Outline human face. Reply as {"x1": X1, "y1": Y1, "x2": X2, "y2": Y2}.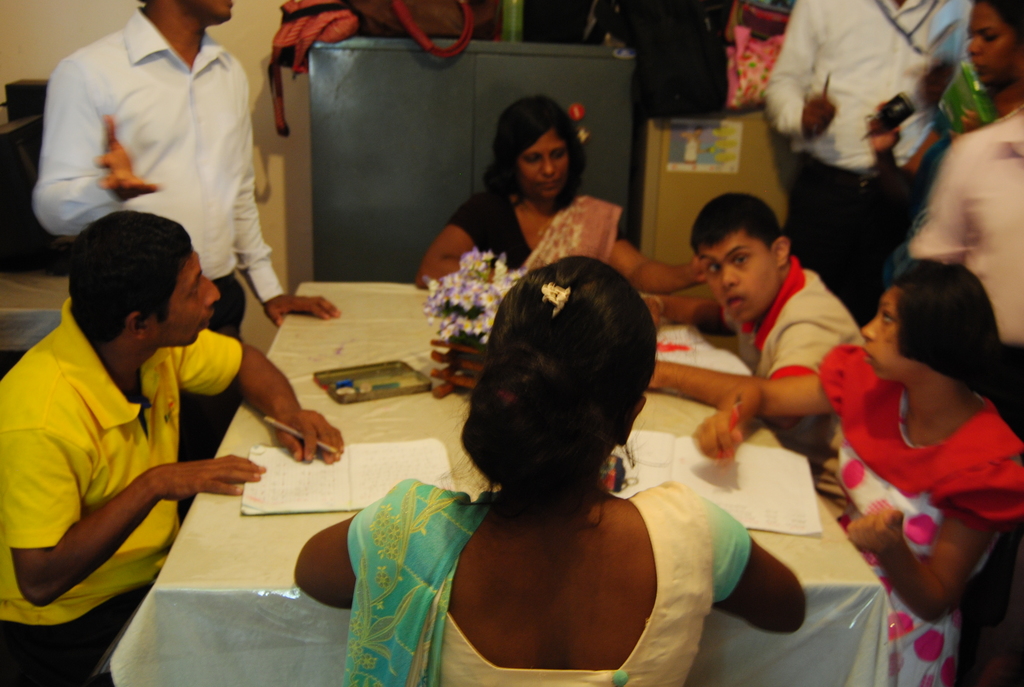
{"x1": 143, "y1": 249, "x2": 218, "y2": 343}.
